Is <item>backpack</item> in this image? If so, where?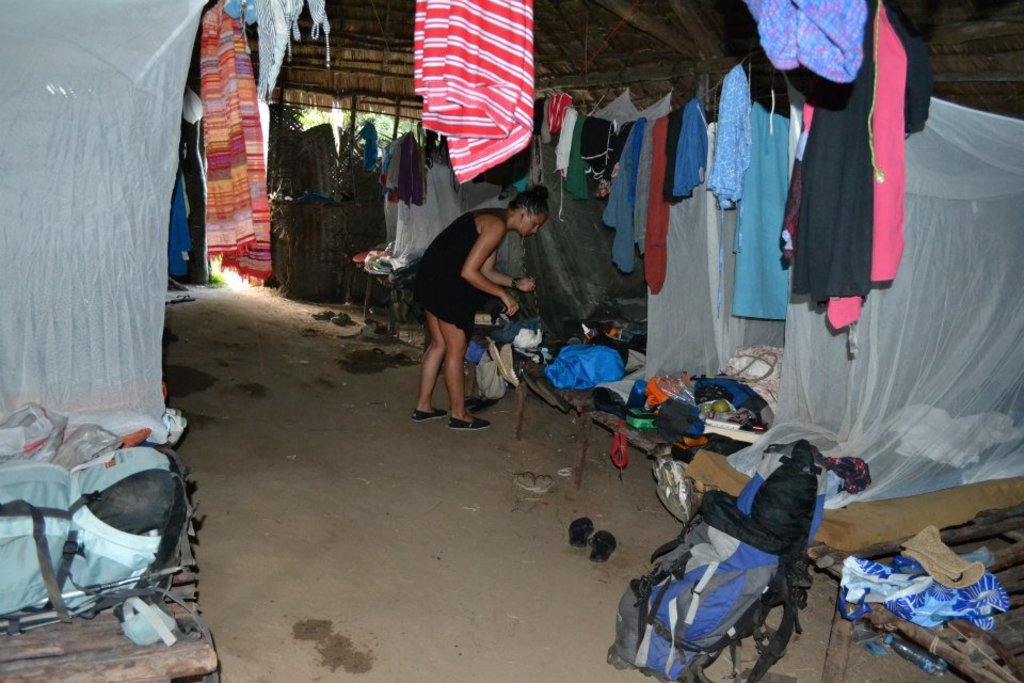
Yes, at rect(615, 438, 812, 681).
